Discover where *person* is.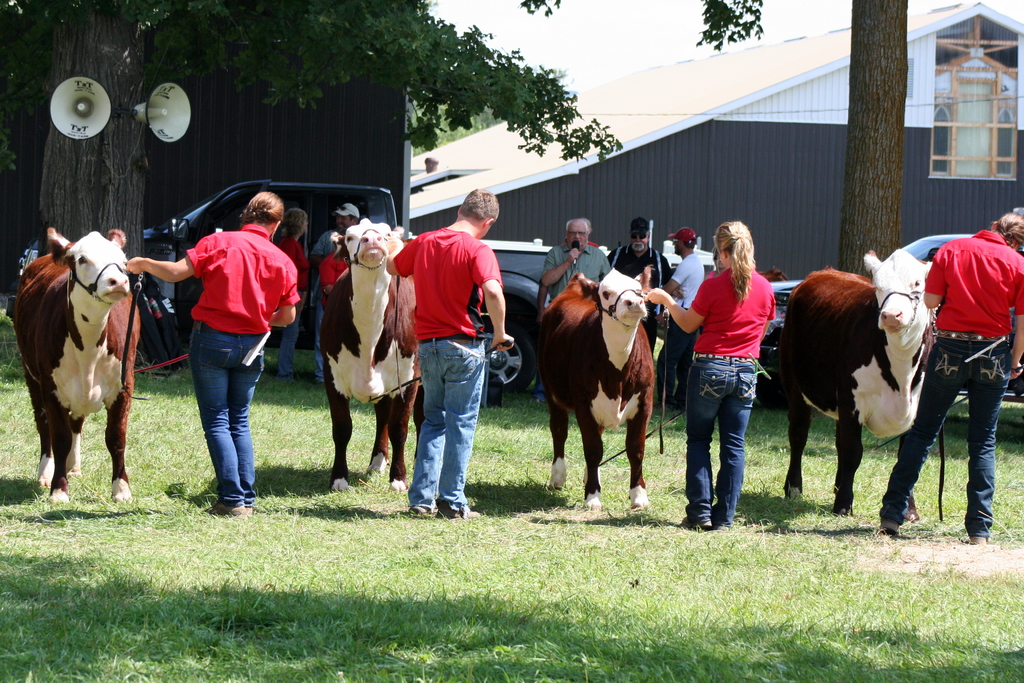
Discovered at [left=645, top=219, right=771, bottom=534].
